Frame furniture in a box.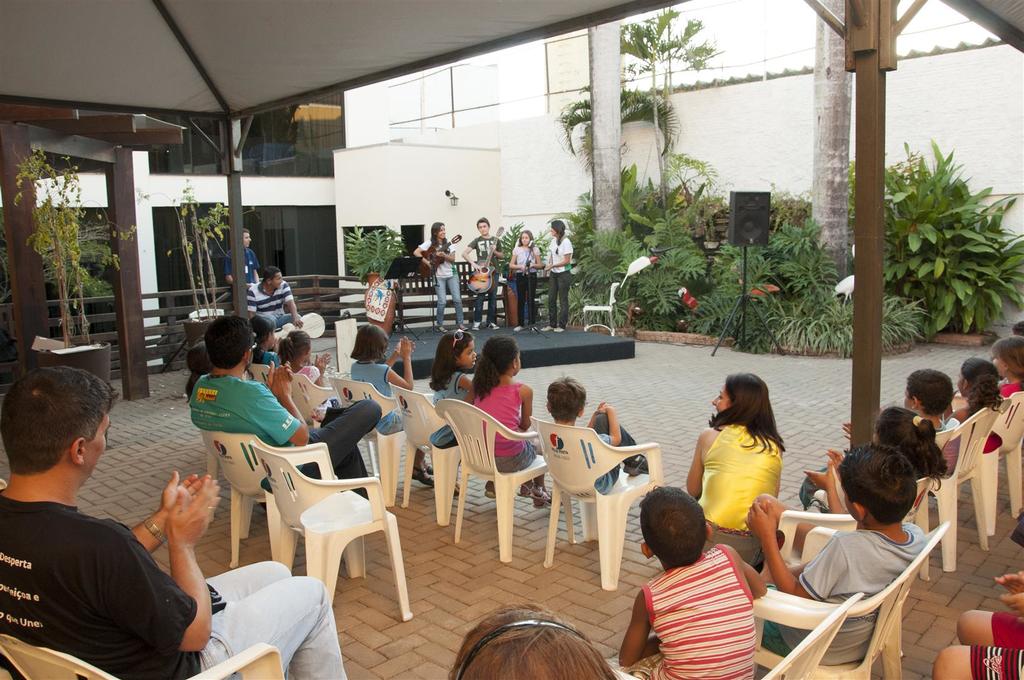
[x1=198, y1=424, x2=221, y2=487].
